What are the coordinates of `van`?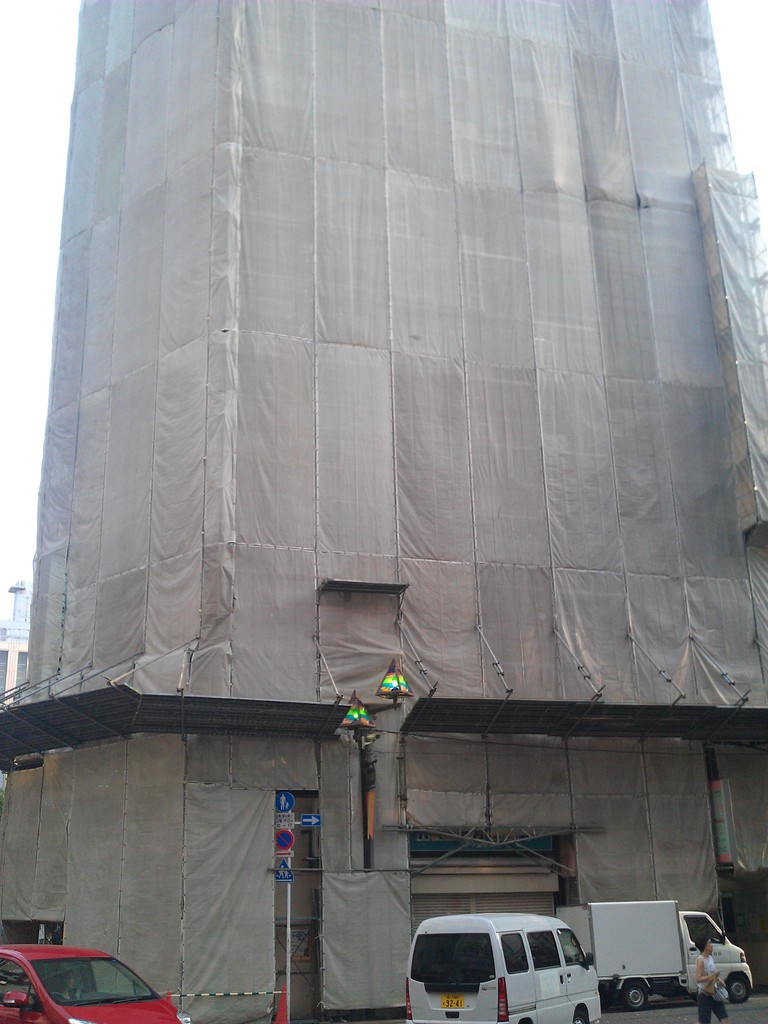
bbox(554, 897, 762, 1012).
